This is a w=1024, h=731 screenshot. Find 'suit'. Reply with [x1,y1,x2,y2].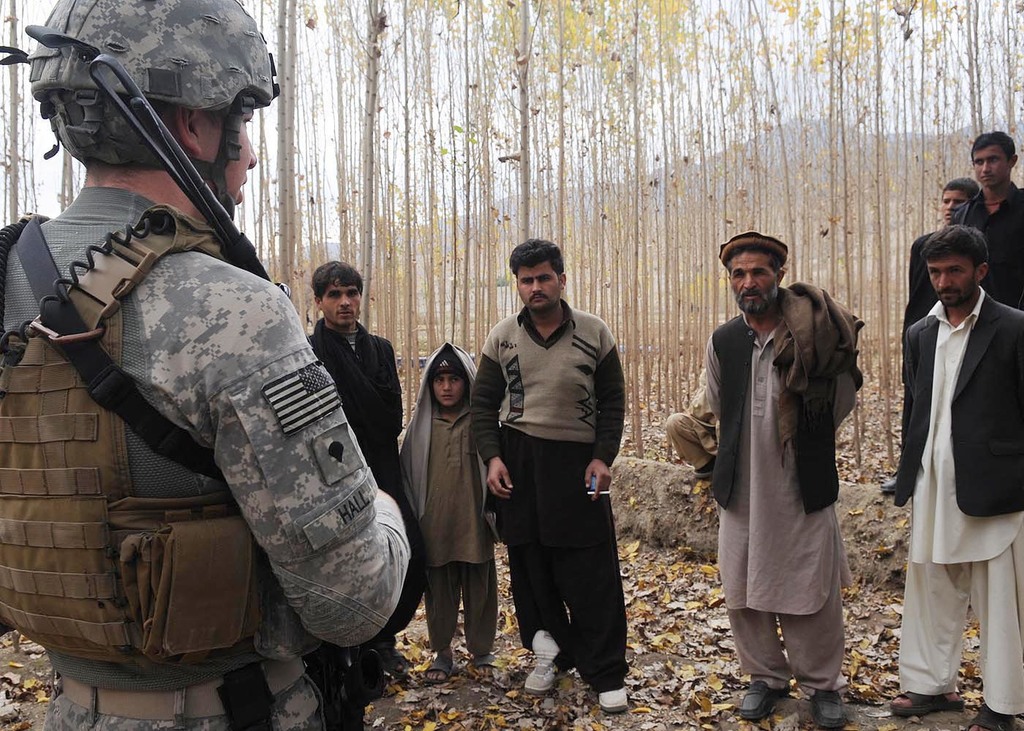
[895,293,1023,515].
